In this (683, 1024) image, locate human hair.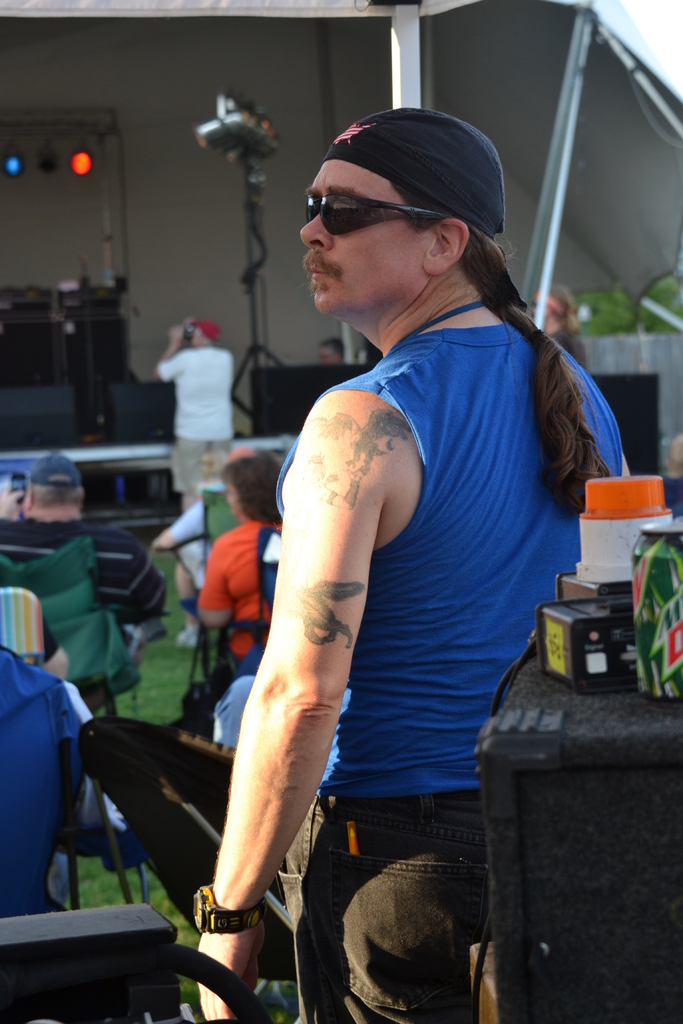
Bounding box: pyautogui.locateOnScreen(220, 448, 285, 527).
